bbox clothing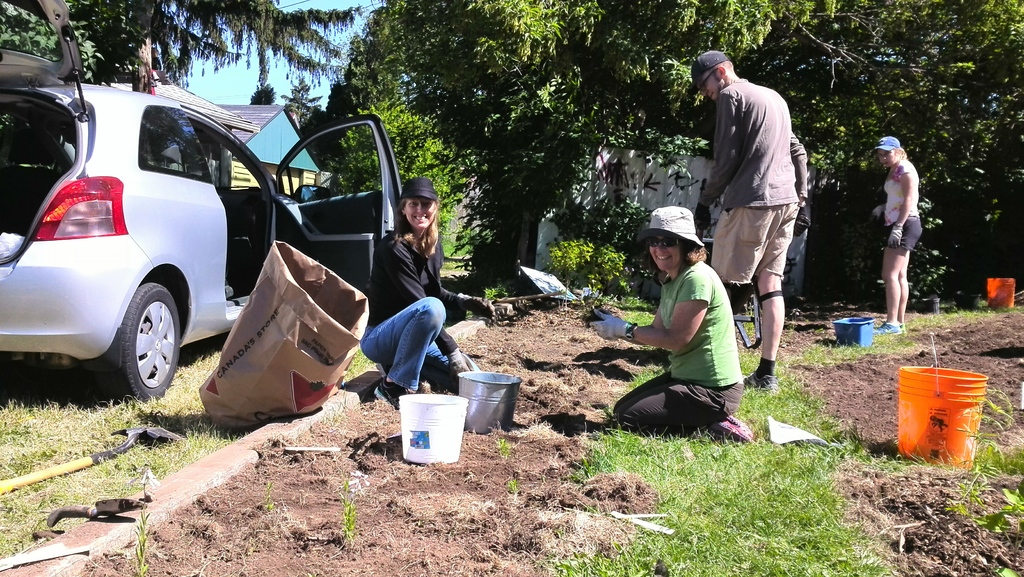
(left=363, top=220, right=461, bottom=389)
